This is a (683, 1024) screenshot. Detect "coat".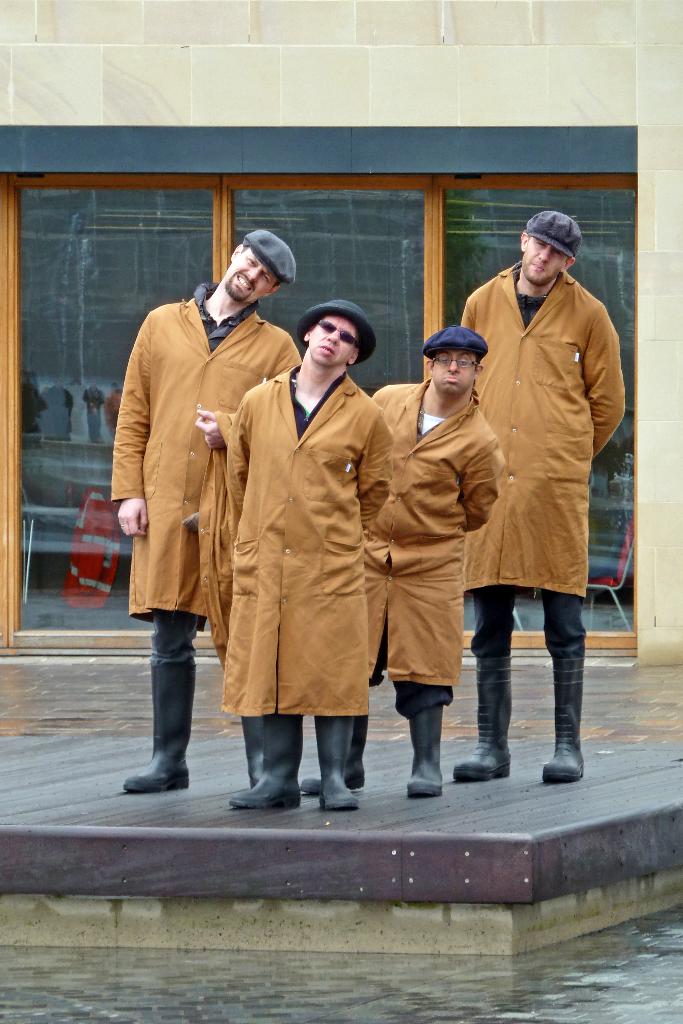
[355, 378, 495, 694].
